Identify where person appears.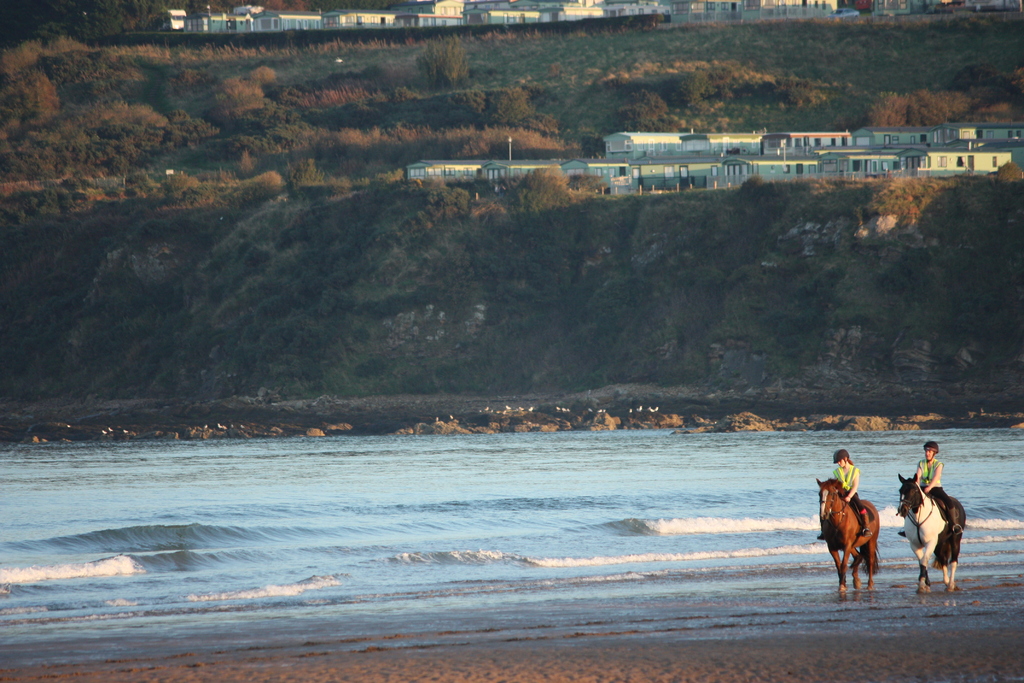
Appears at select_region(831, 443, 861, 513).
